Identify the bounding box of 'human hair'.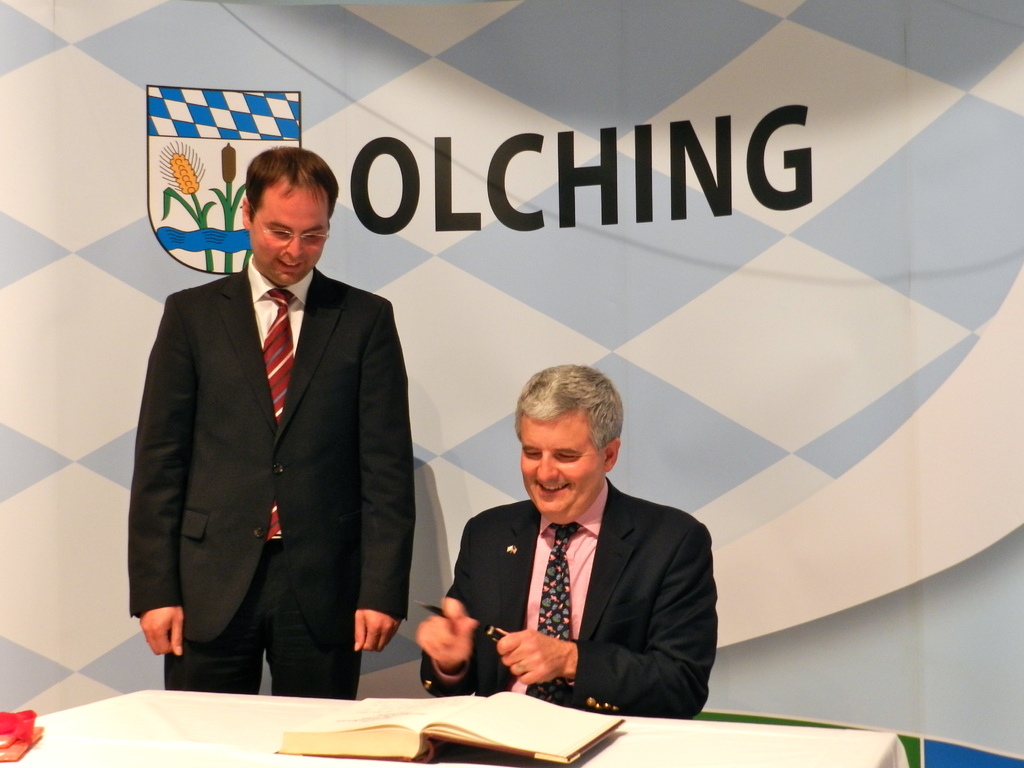
<region>515, 361, 628, 440</region>.
